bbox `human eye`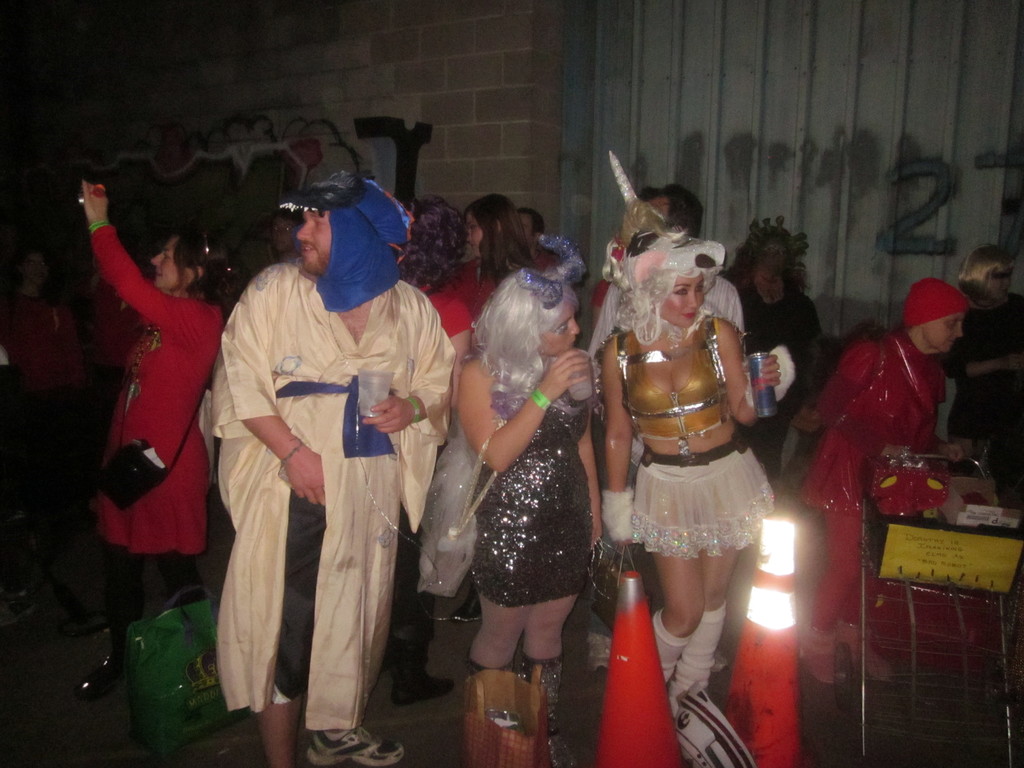
region(694, 280, 704, 292)
